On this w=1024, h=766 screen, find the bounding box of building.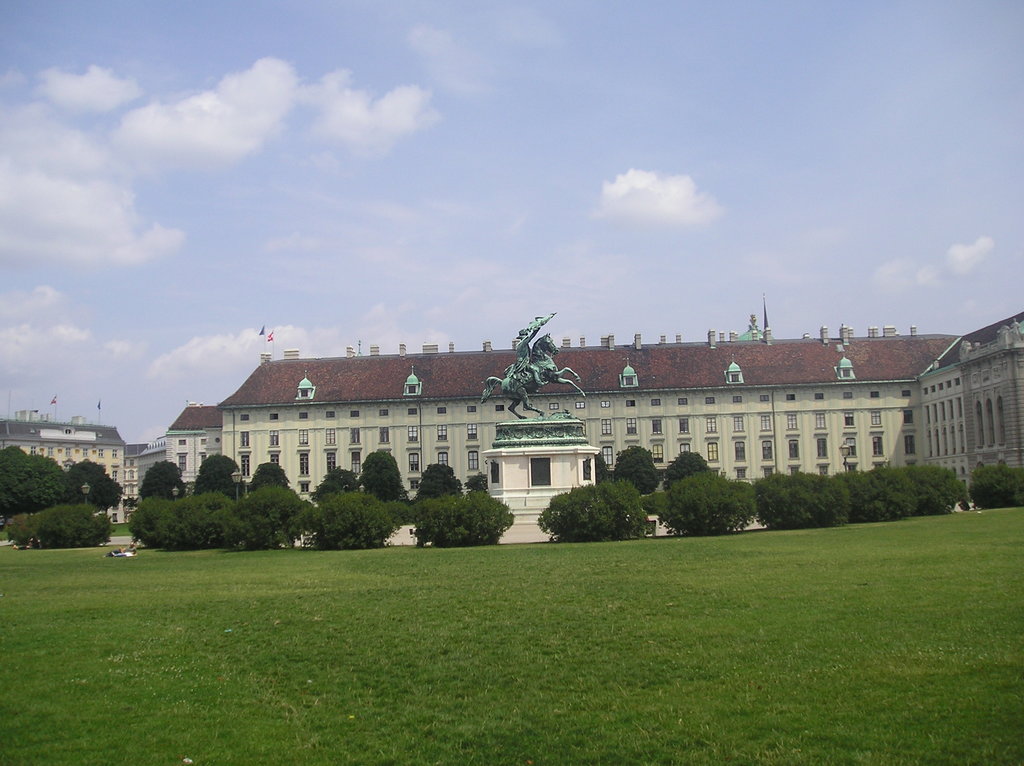
Bounding box: 967/317/1023/483.
